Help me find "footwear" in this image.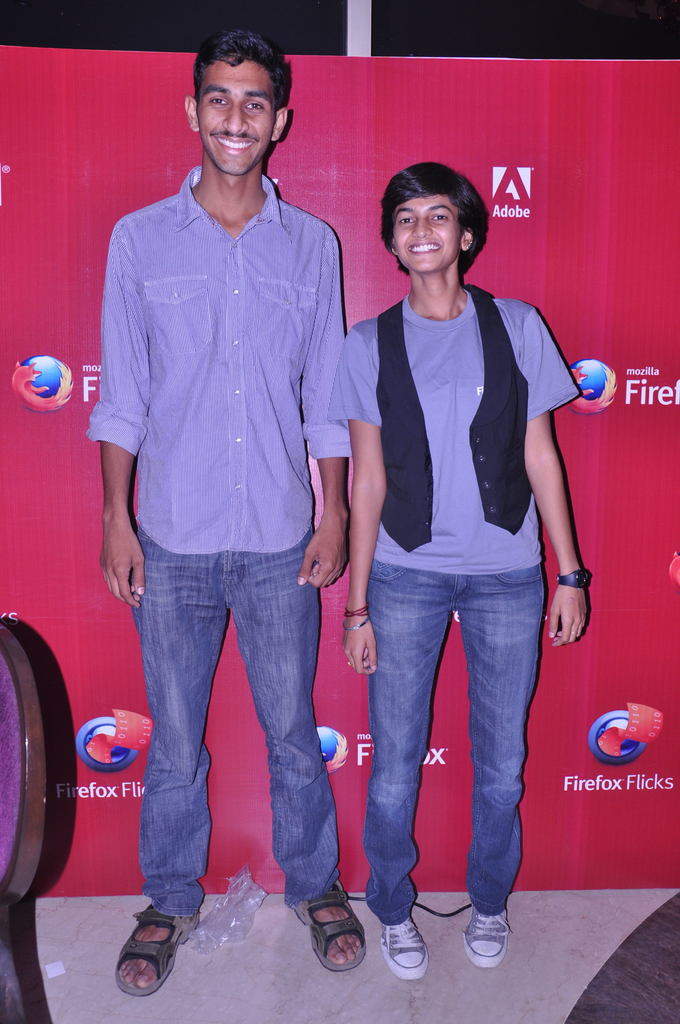
Found it: <region>459, 903, 519, 963</region>.
